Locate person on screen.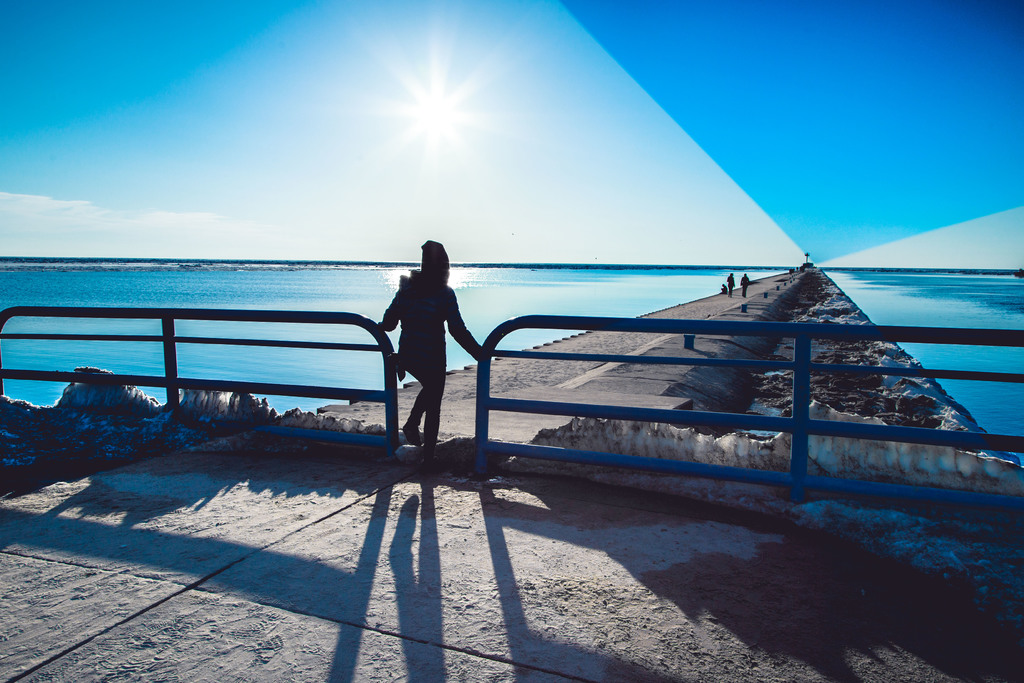
On screen at [726,270,736,297].
